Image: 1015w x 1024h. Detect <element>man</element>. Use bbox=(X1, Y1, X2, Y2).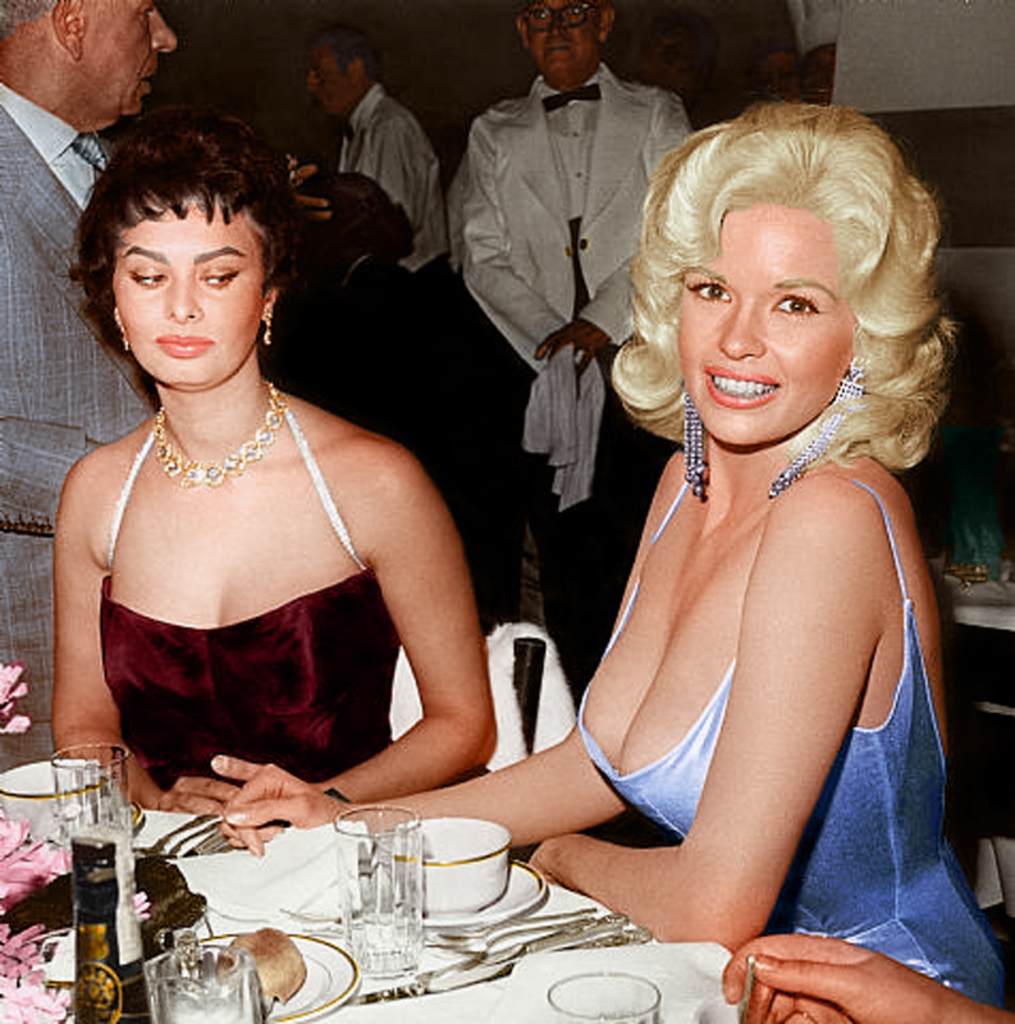
bbox=(407, 13, 719, 466).
